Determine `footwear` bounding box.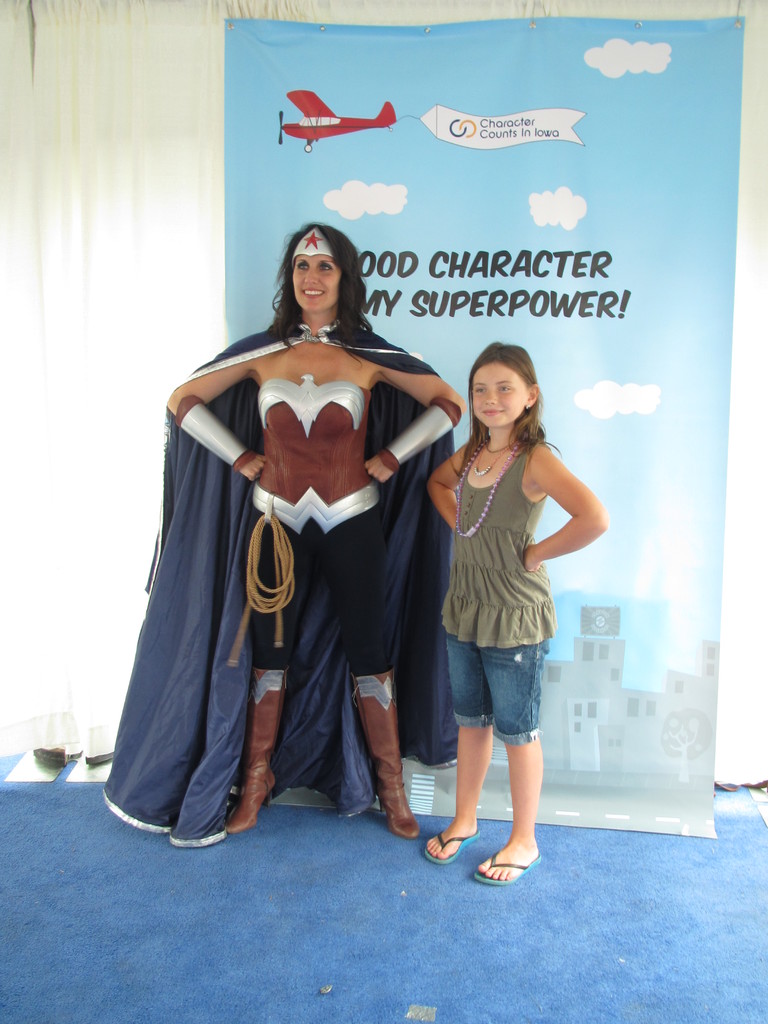
Determined: x1=471 y1=858 x2=541 y2=884.
